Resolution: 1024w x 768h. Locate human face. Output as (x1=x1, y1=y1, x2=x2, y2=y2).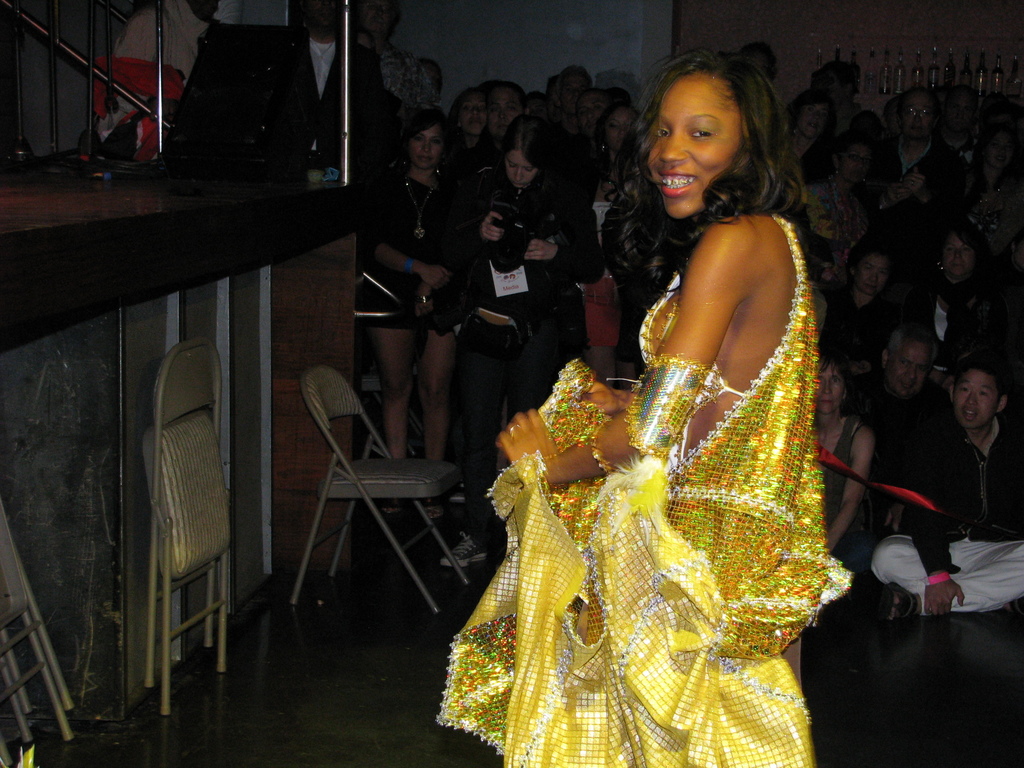
(x1=648, y1=68, x2=747, y2=223).
